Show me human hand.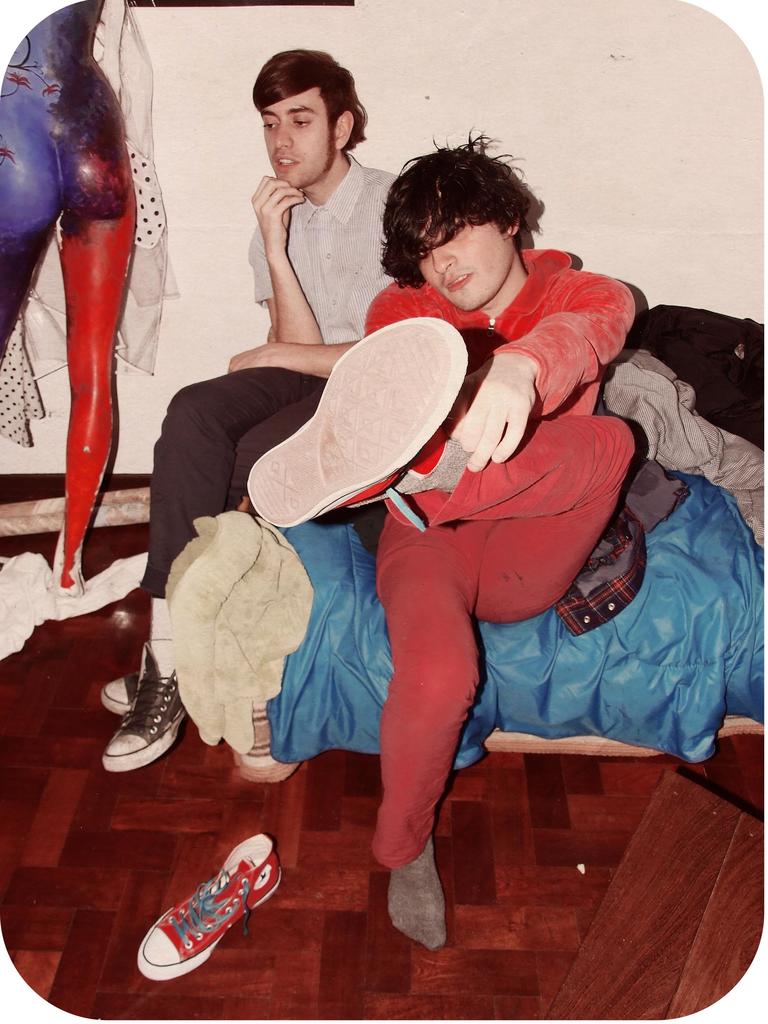
human hand is here: crop(461, 369, 550, 457).
